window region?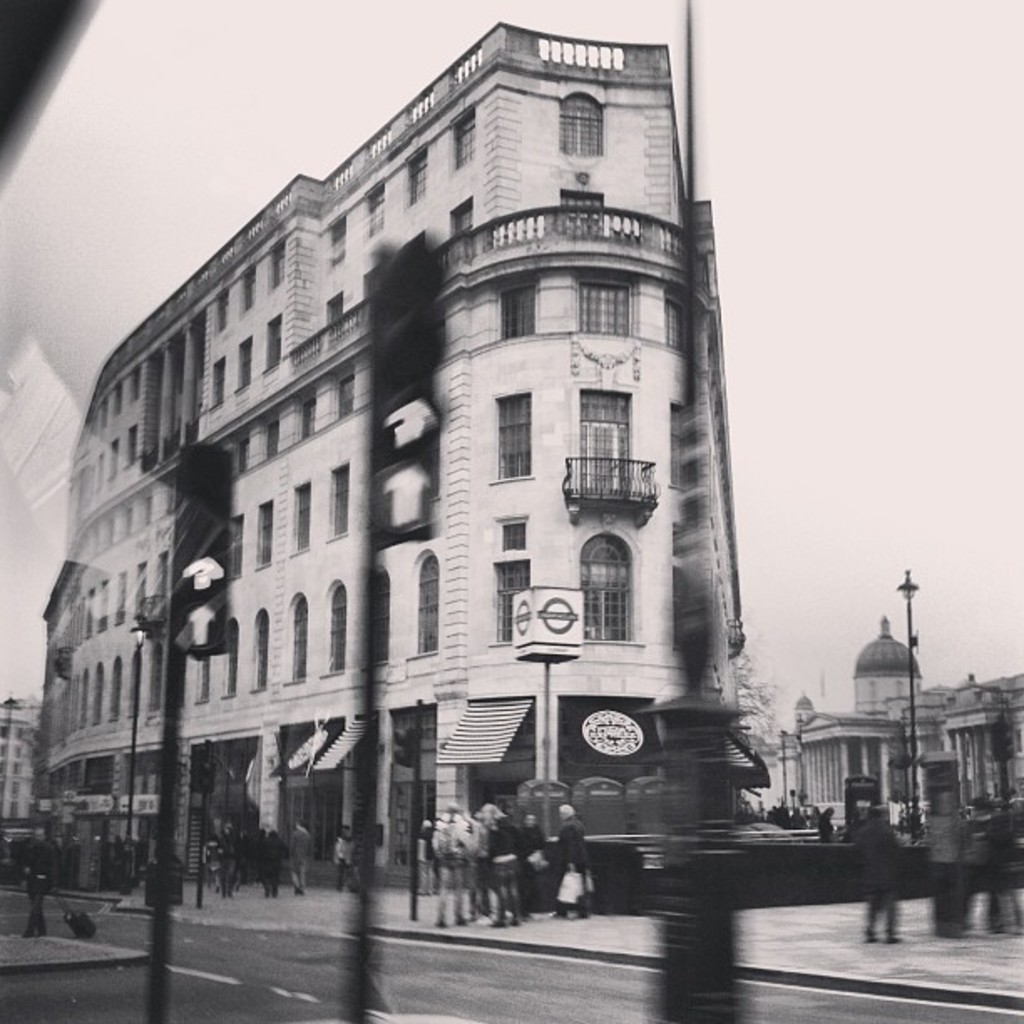
[left=365, top=177, right=387, bottom=231]
